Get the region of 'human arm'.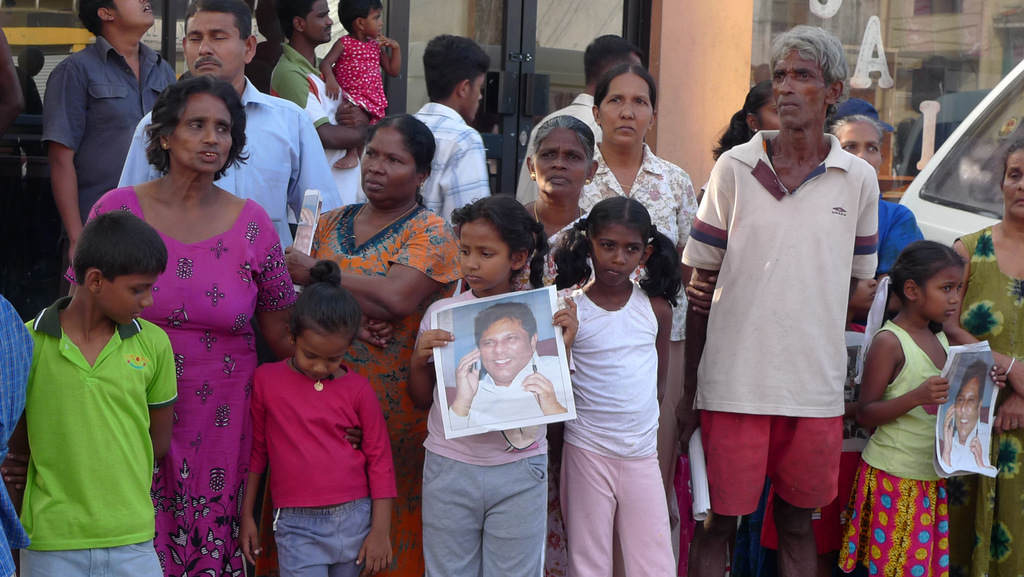
rect(234, 371, 273, 562).
